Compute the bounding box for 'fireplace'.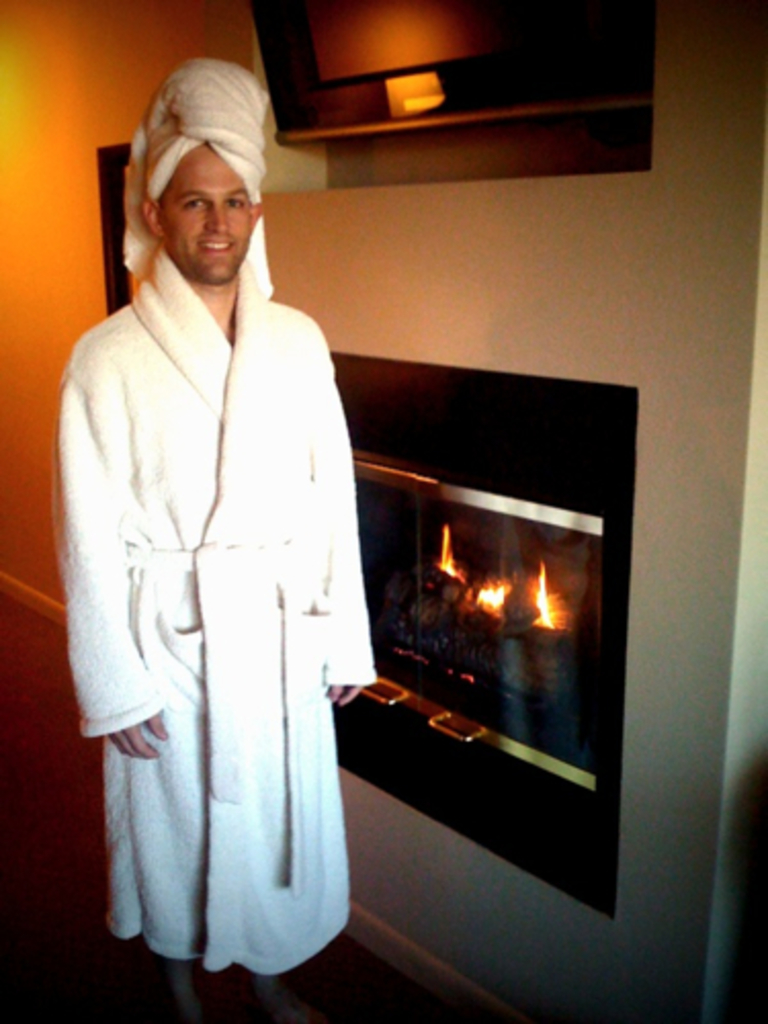
[x1=334, y1=354, x2=641, y2=918].
